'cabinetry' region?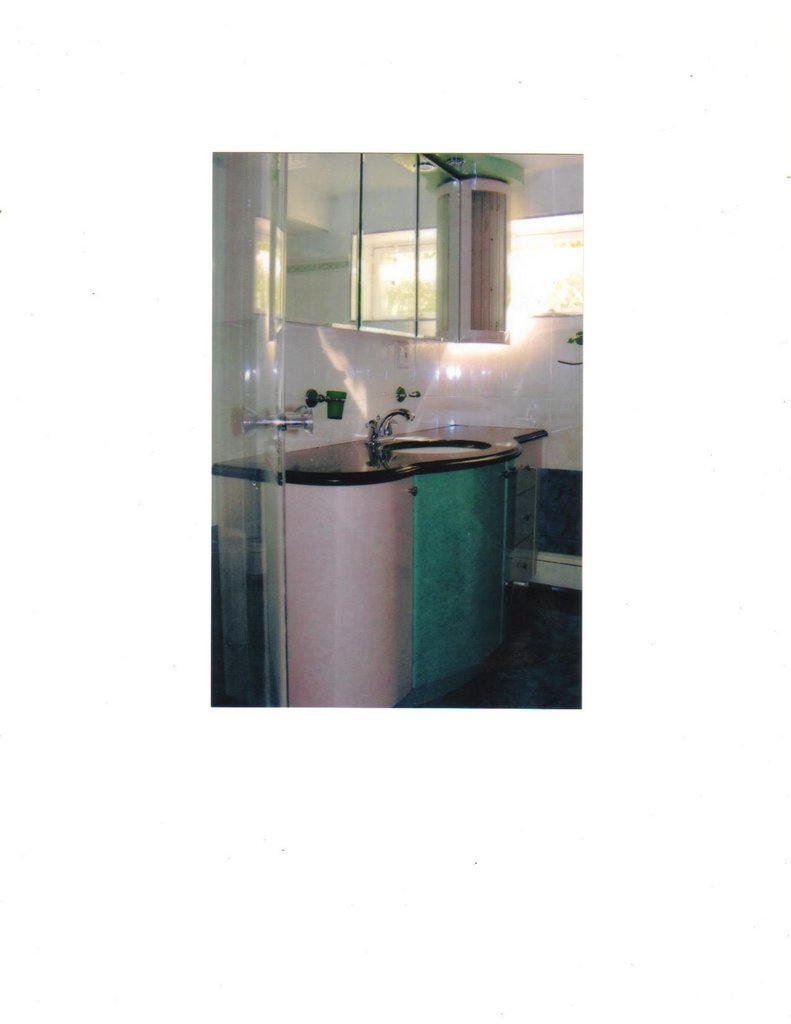
(left=216, top=404, right=547, bottom=710)
